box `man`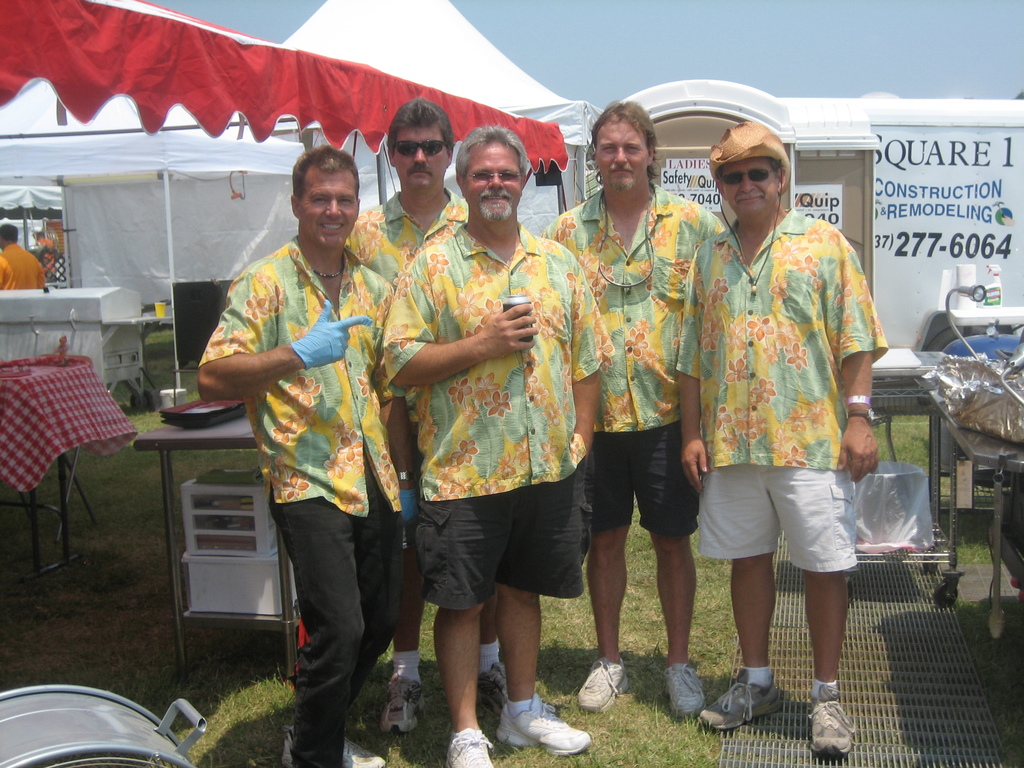
[362, 90, 475, 743]
